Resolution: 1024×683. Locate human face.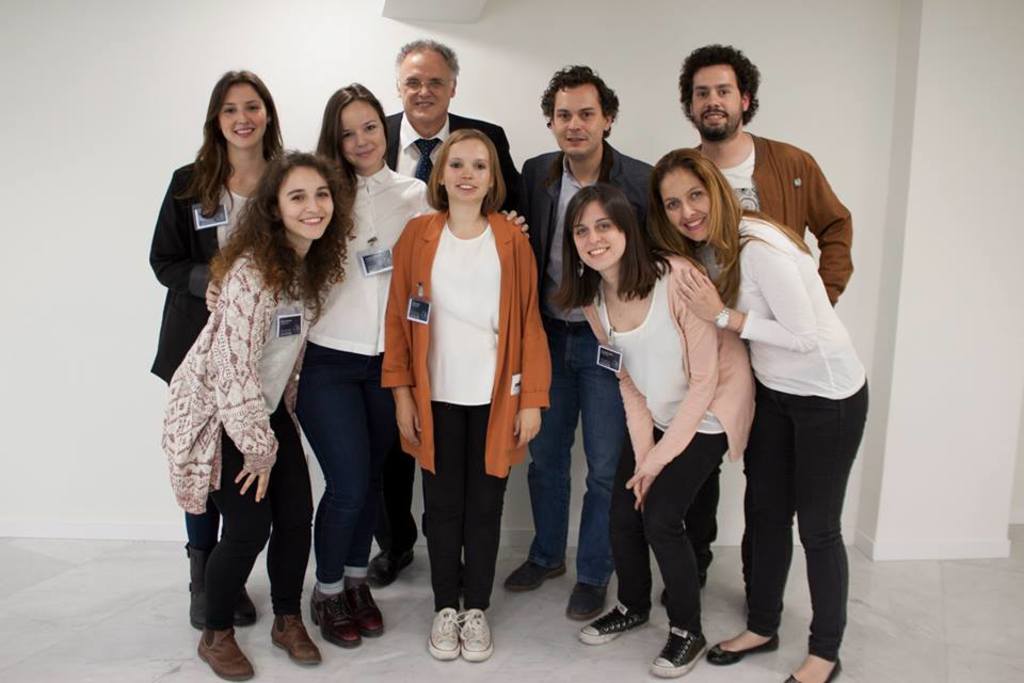
pyautogui.locateOnScreen(219, 82, 265, 152).
